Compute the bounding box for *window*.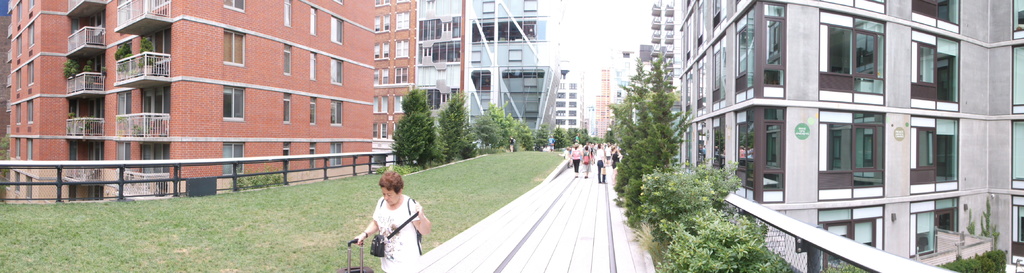
BBox(145, 28, 169, 61).
